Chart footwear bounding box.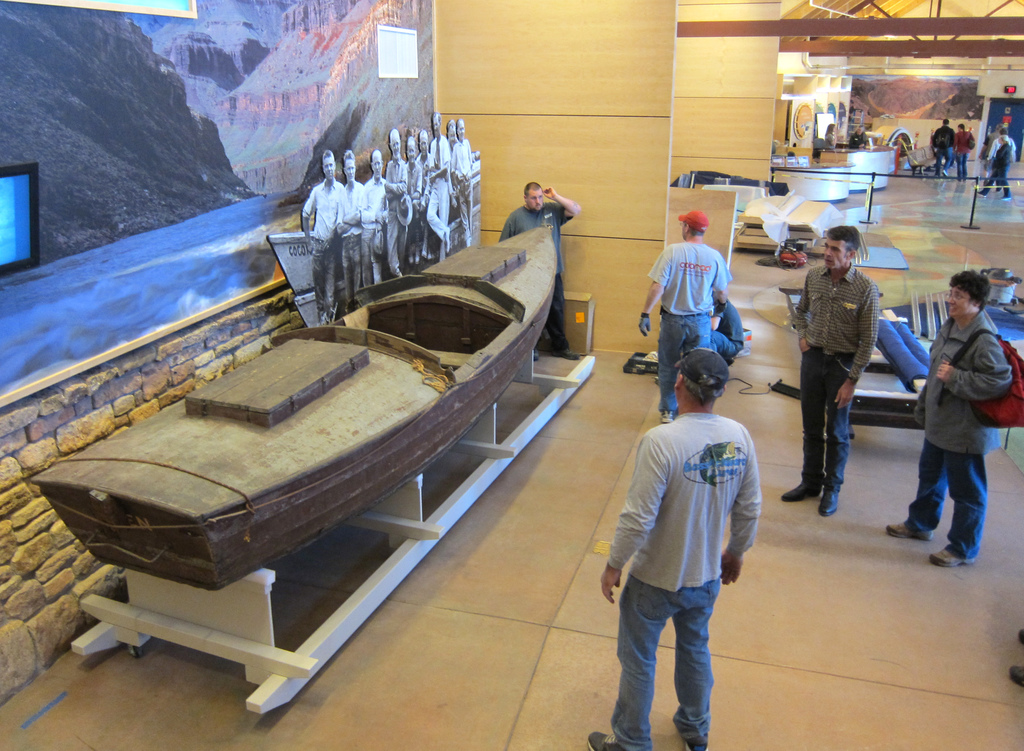
Charted: l=942, t=169, r=948, b=175.
